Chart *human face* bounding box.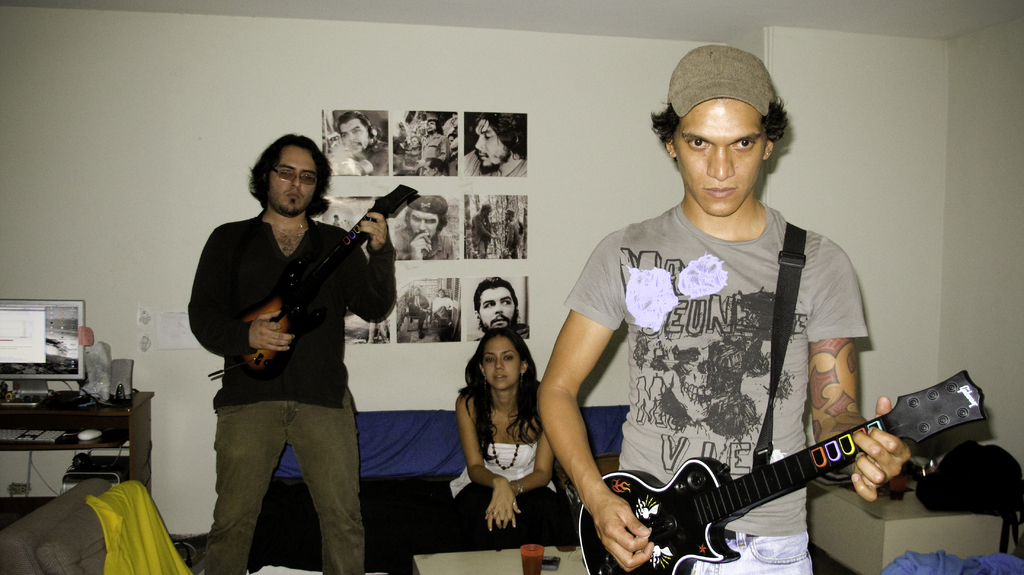
Charted: [483,337,522,391].
